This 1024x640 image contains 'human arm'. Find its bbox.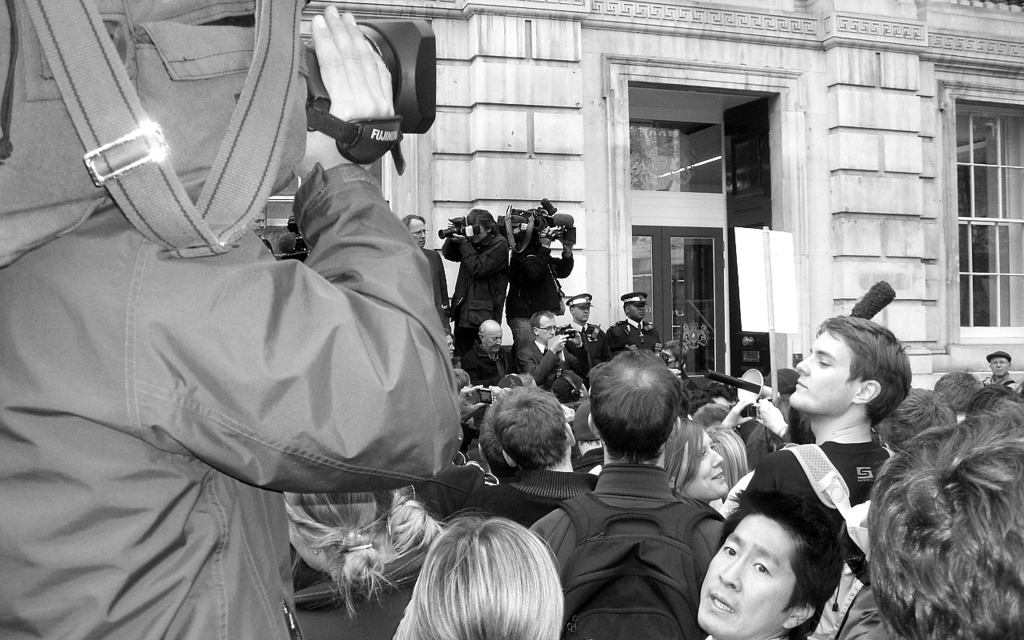
750,394,791,441.
